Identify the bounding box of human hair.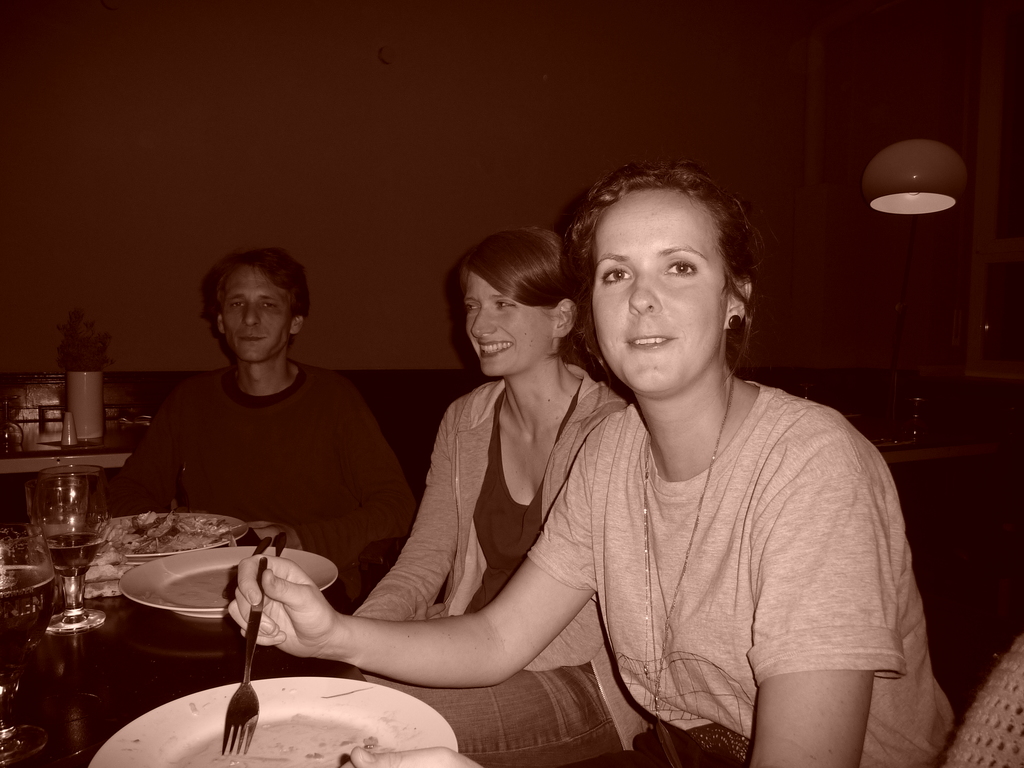
(left=461, top=223, right=604, bottom=376).
